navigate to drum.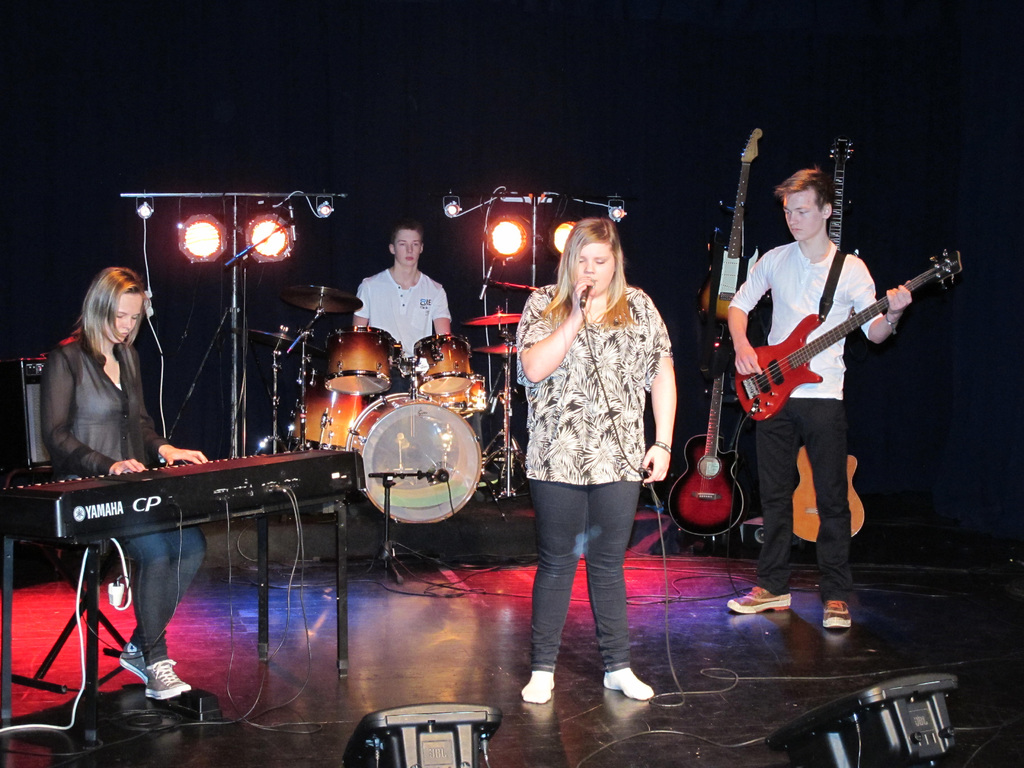
Navigation target: (left=327, top=328, right=398, bottom=397).
